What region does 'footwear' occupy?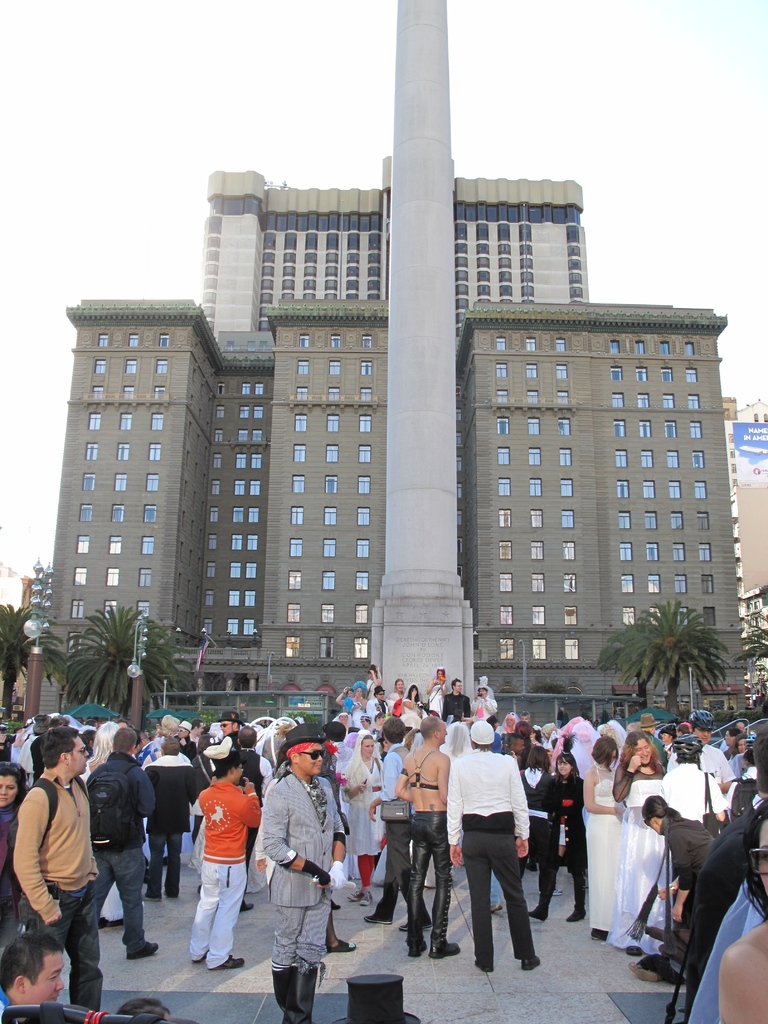
627/961/639/972.
